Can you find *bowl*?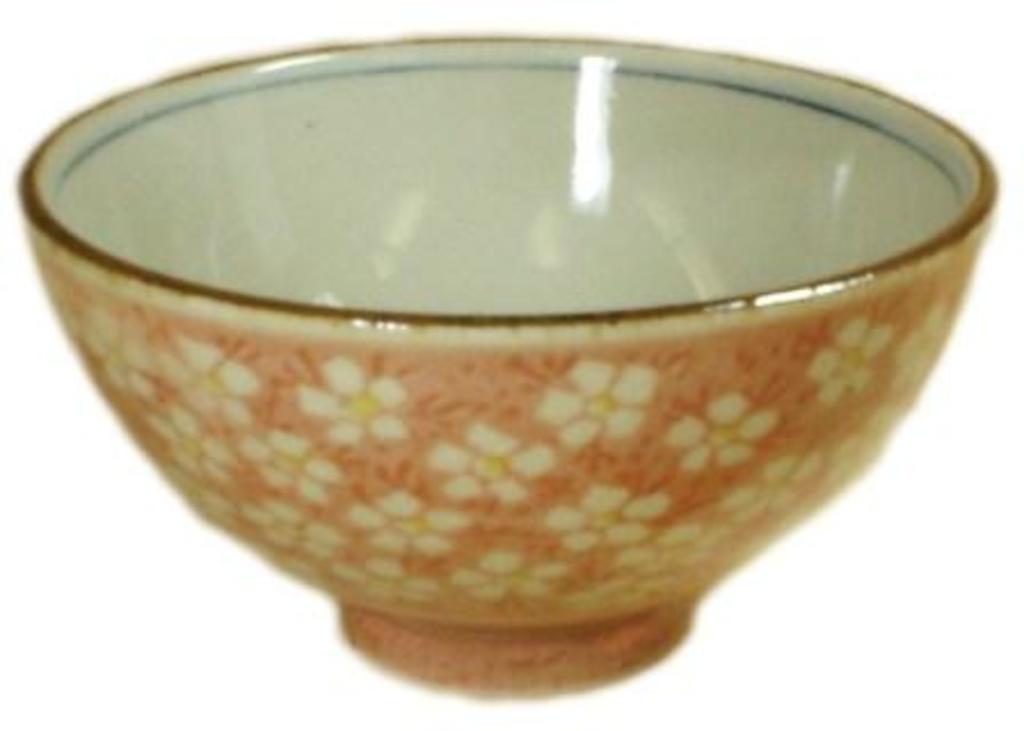
Yes, bounding box: <box>7,32,1001,722</box>.
